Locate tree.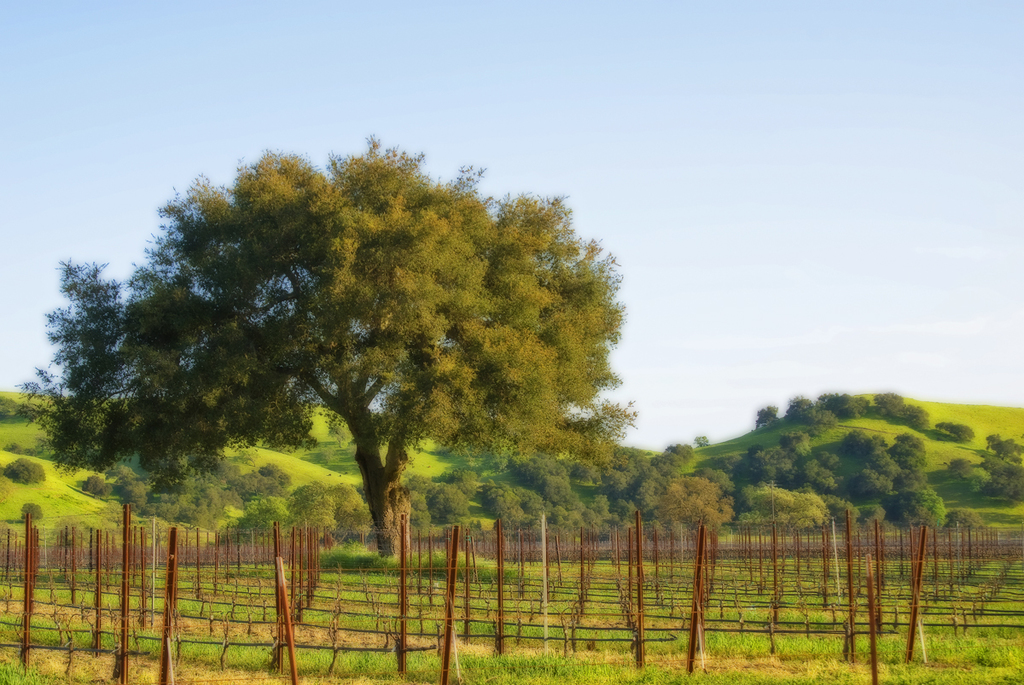
Bounding box: x1=816 y1=490 x2=857 y2=535.
